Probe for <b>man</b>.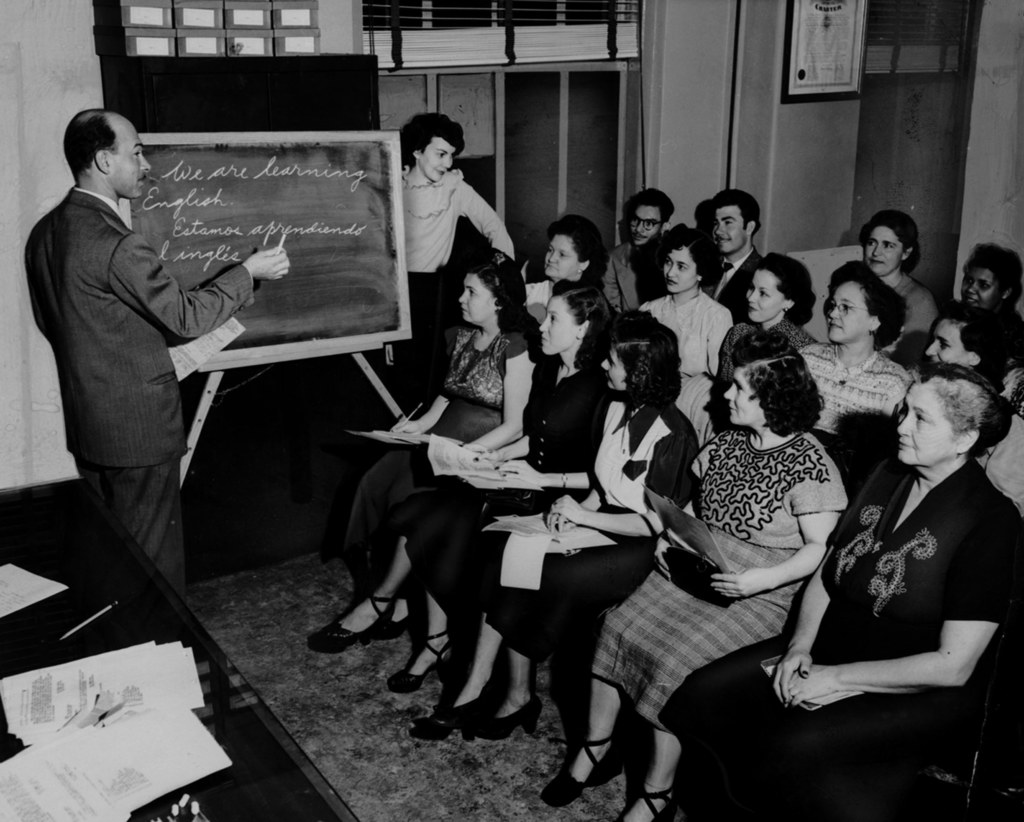
Probe result: x1=604, y1=184, x2=671, y2=309.
